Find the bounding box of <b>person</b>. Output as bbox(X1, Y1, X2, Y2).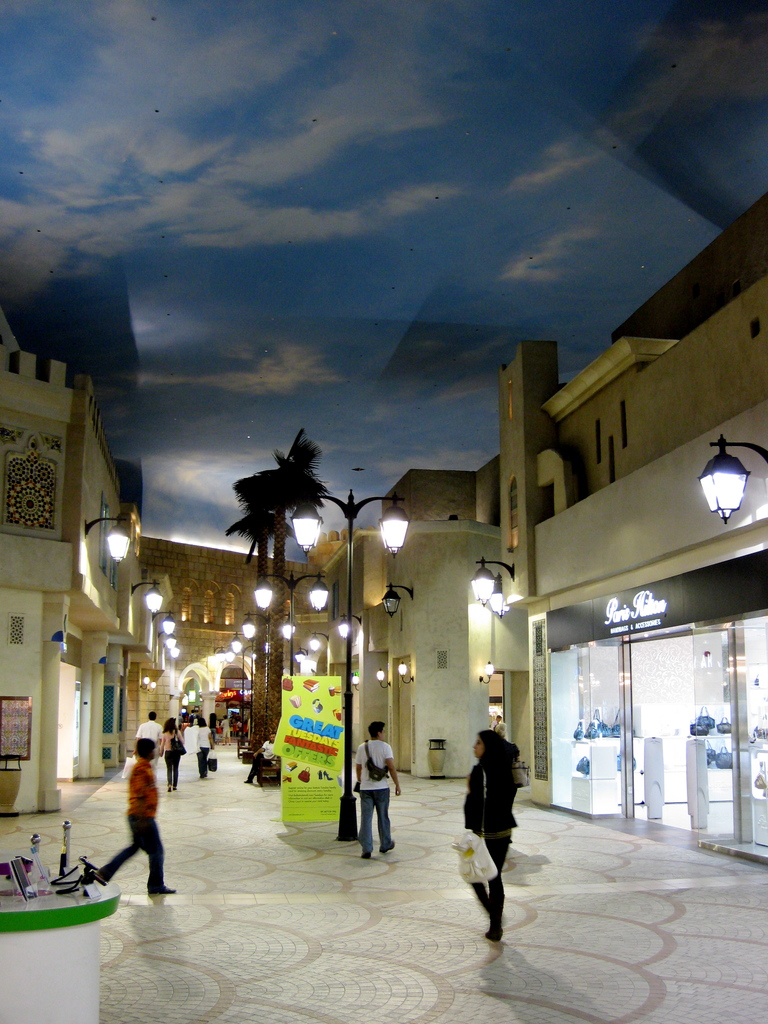
bbox(106, 728, 172, 911).
